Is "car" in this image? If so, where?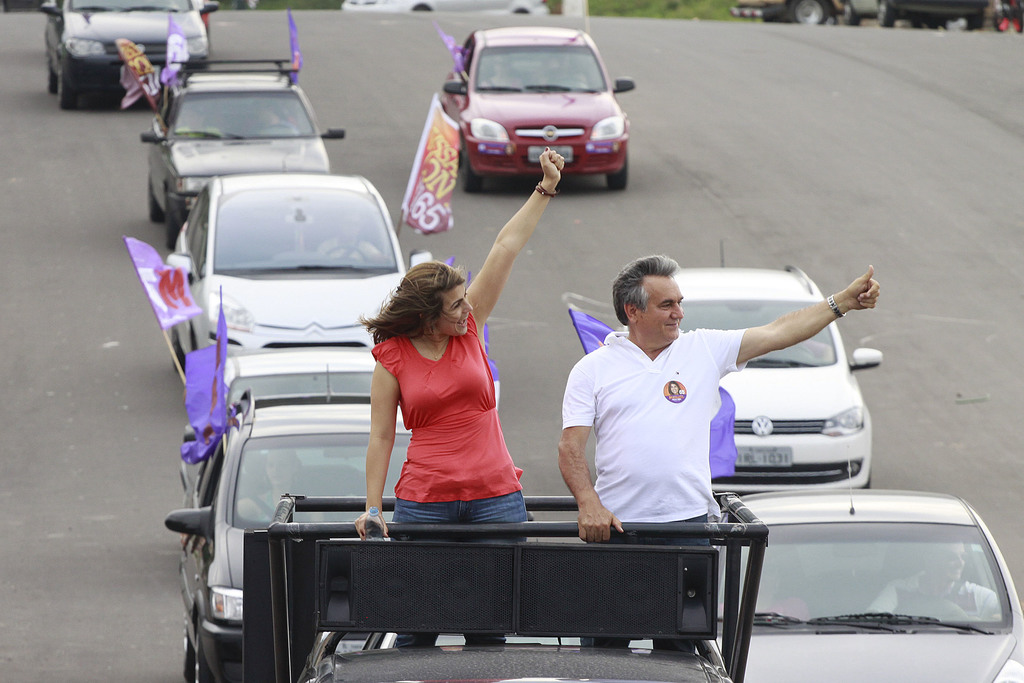
Yes, at 426/29/652/183.
